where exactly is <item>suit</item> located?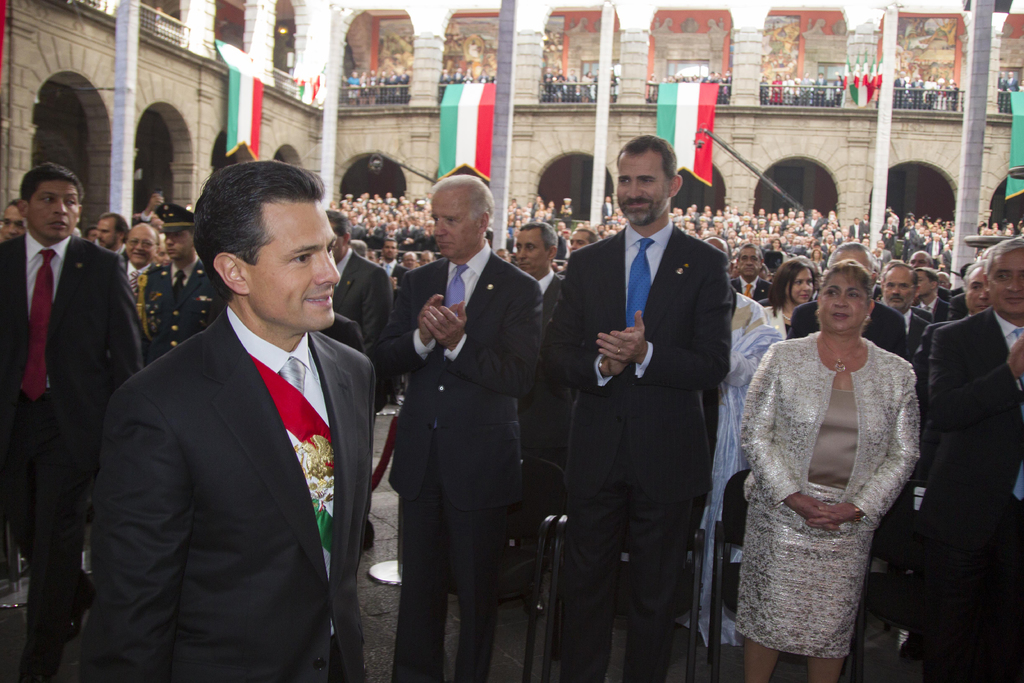
Its bounding box is [left=122, top=259, right=138, bottom=315].
